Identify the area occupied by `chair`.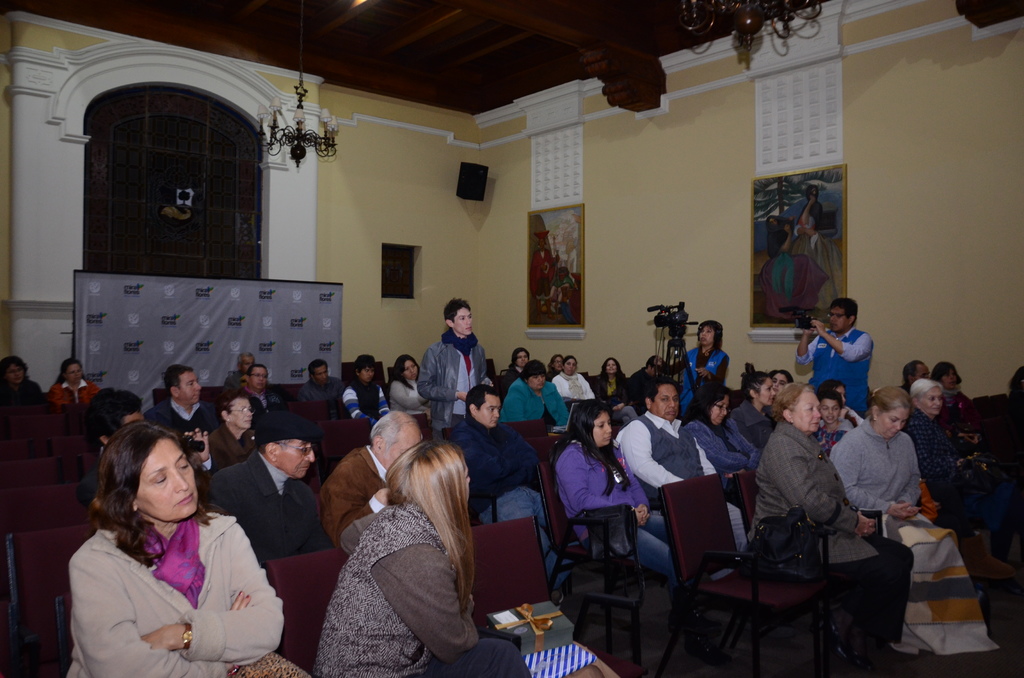
Area: [59,396,93,437].
